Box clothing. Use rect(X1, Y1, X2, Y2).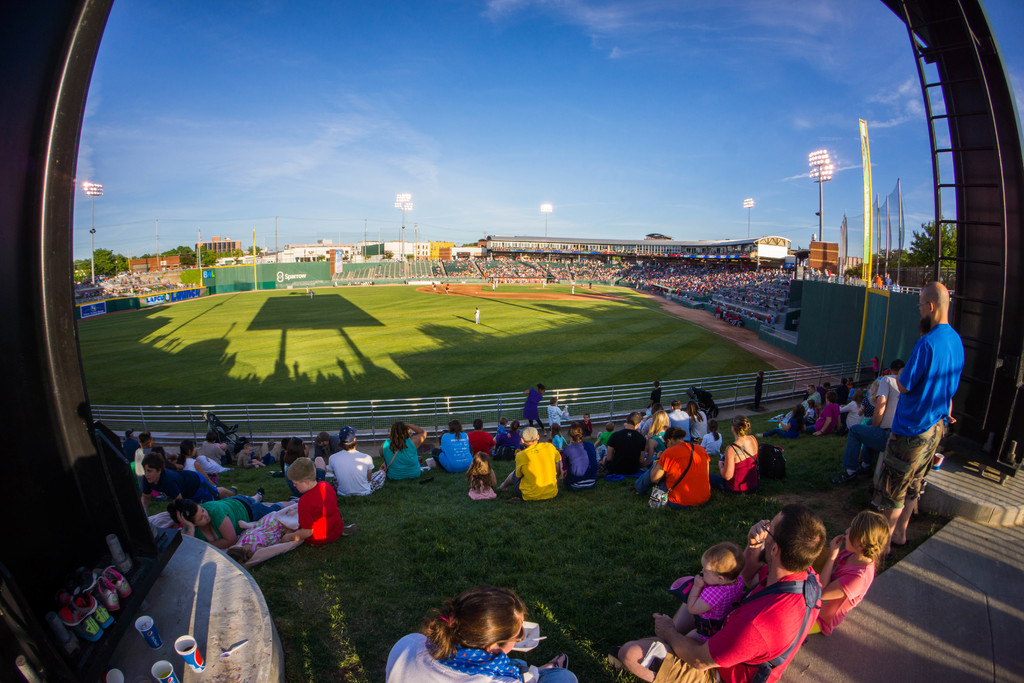
rect(522, 395, 541, 422).
